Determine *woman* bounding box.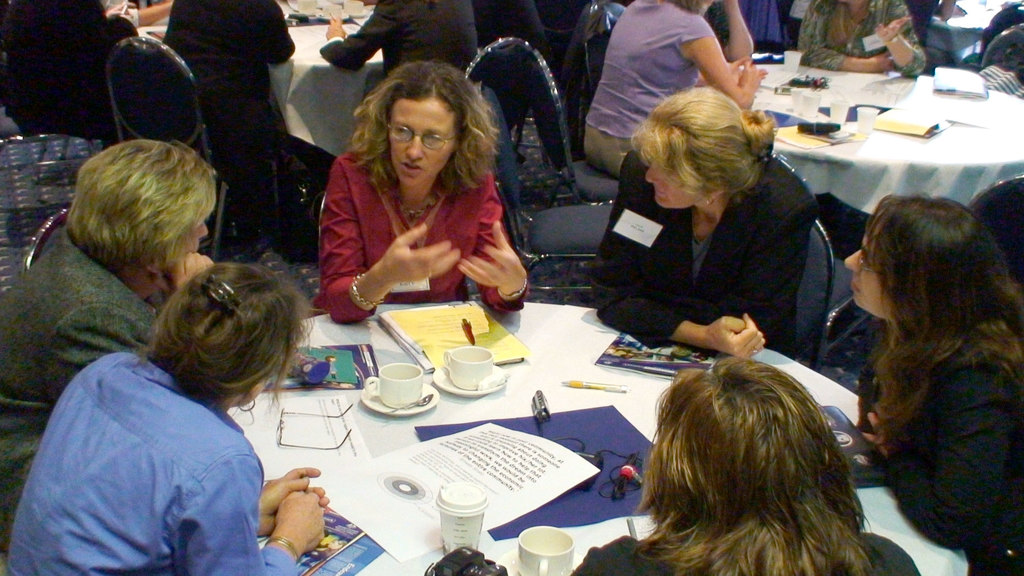
Determined: x1=565 y1=356 x2=918 y2=575.
